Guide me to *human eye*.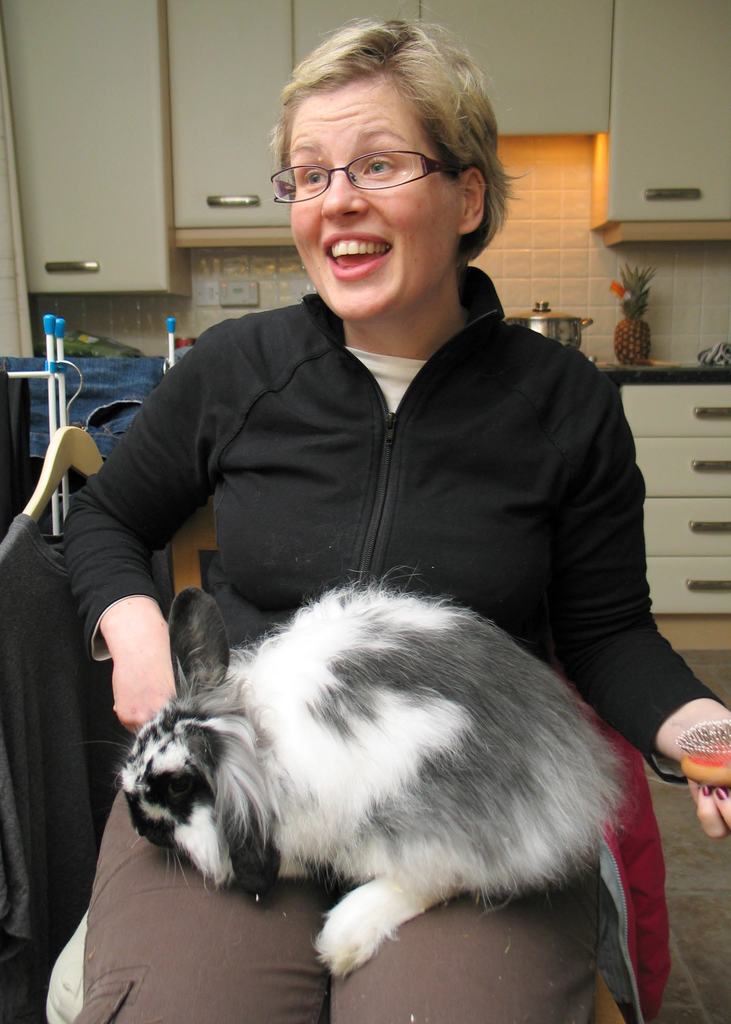
Guidance: (left=298, top=158, right=330, bottom=186).
